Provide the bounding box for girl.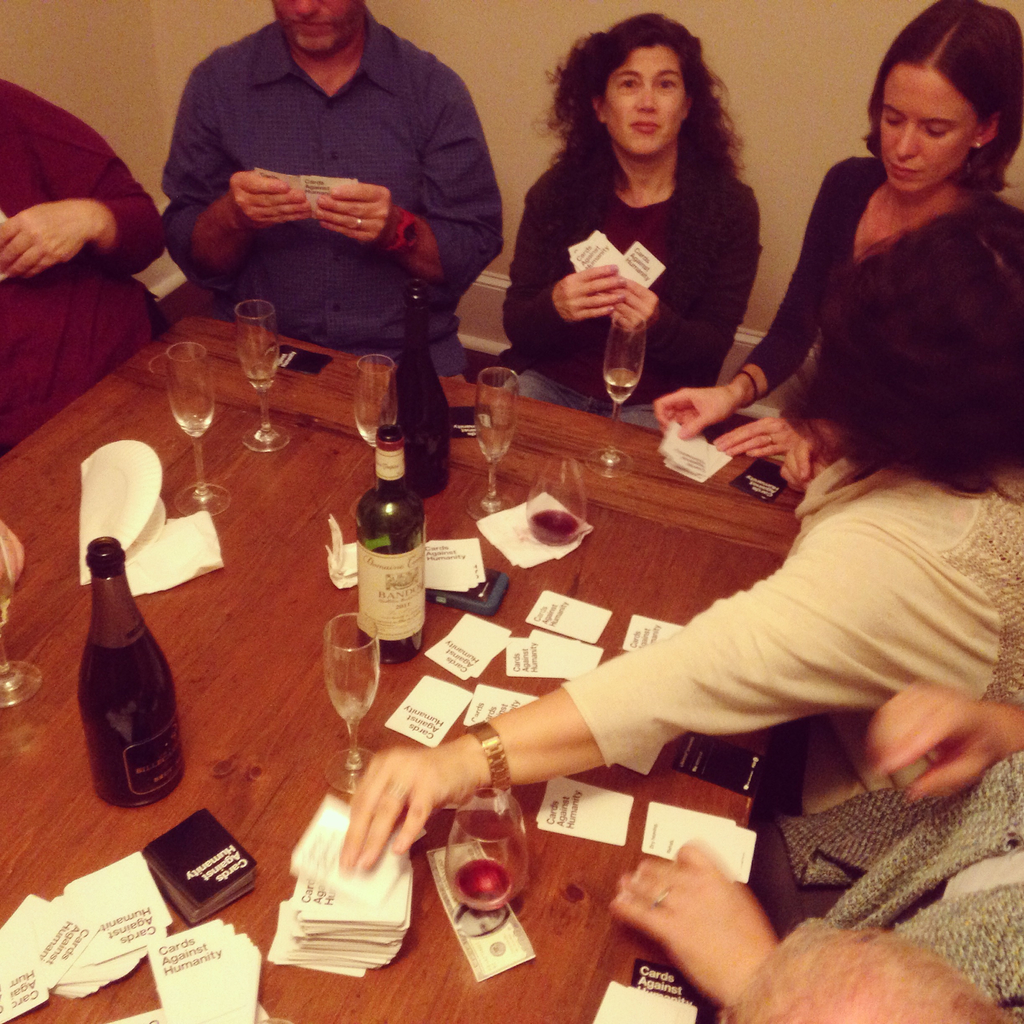
330/189/1023/1023.
